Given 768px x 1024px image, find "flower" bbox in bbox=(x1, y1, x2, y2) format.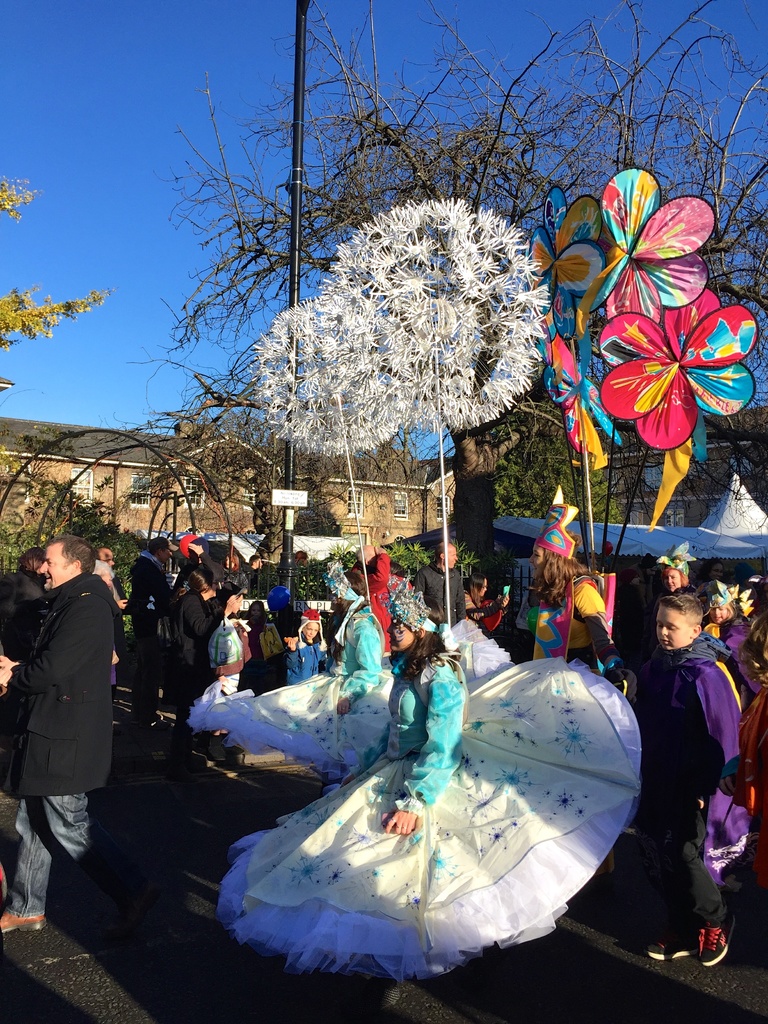
bbox=(542, 309, 623, 472).
